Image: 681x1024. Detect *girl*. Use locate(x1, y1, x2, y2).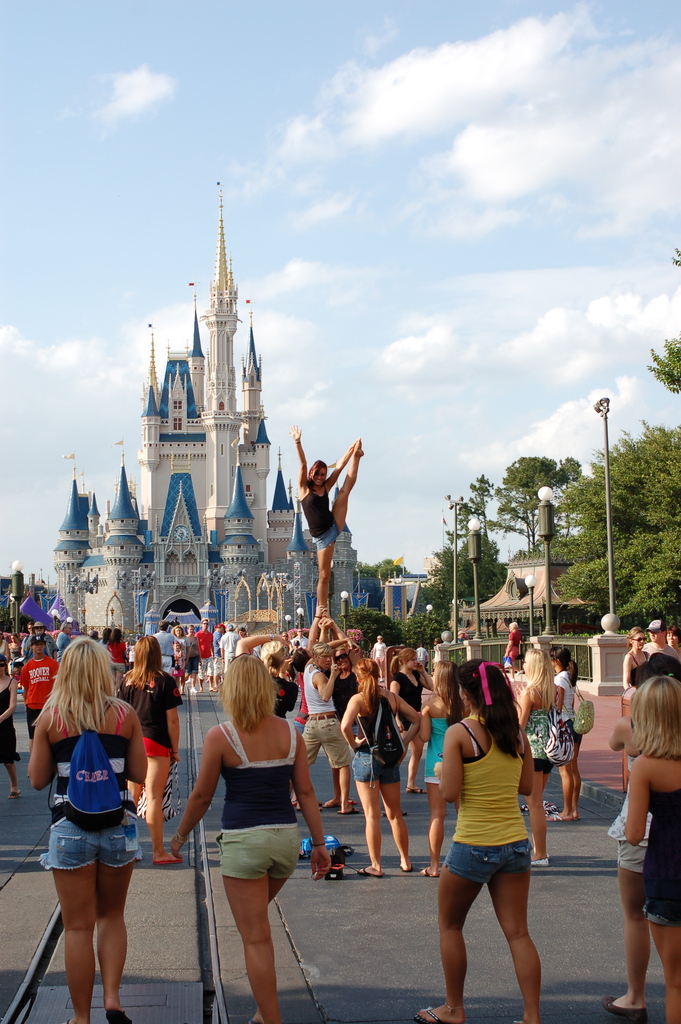
locate(409, 654, 541, 1023).
